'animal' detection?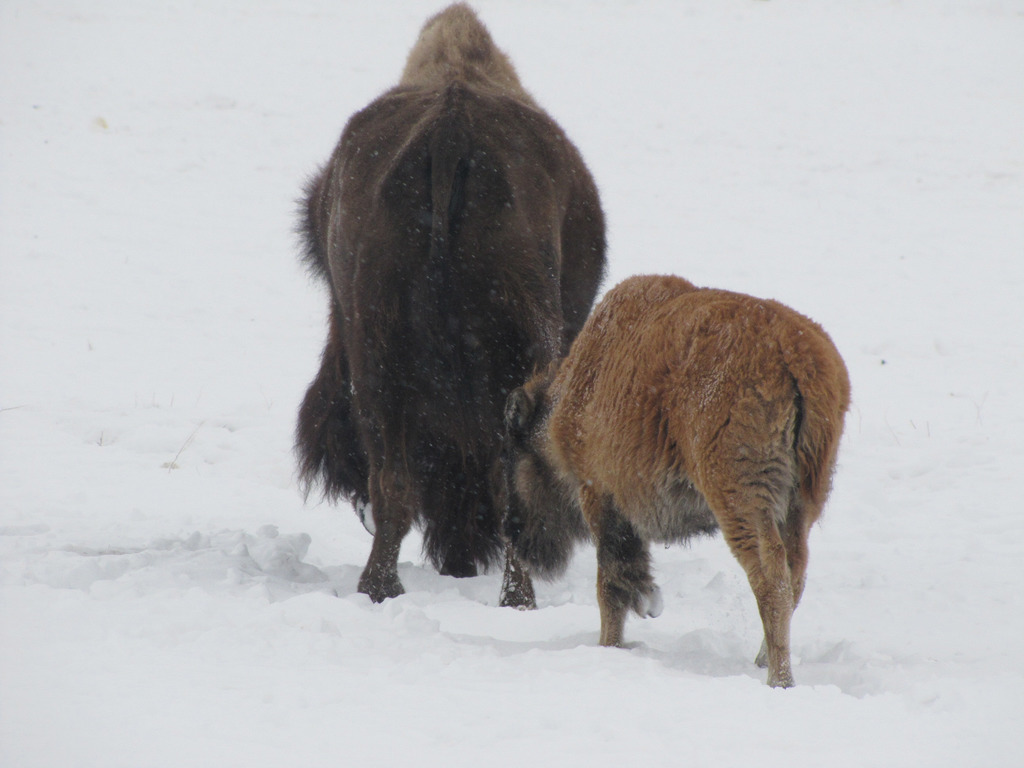
BBox(287, 0, 606, 601)
